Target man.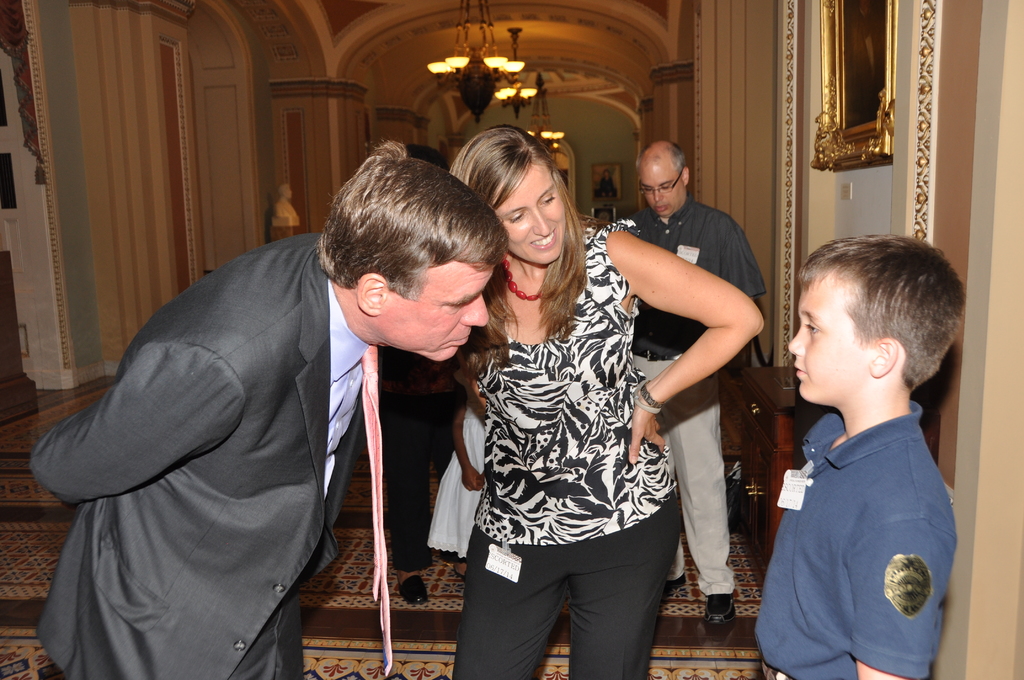
Target region: l=614, t=143, r=771, b=639.
